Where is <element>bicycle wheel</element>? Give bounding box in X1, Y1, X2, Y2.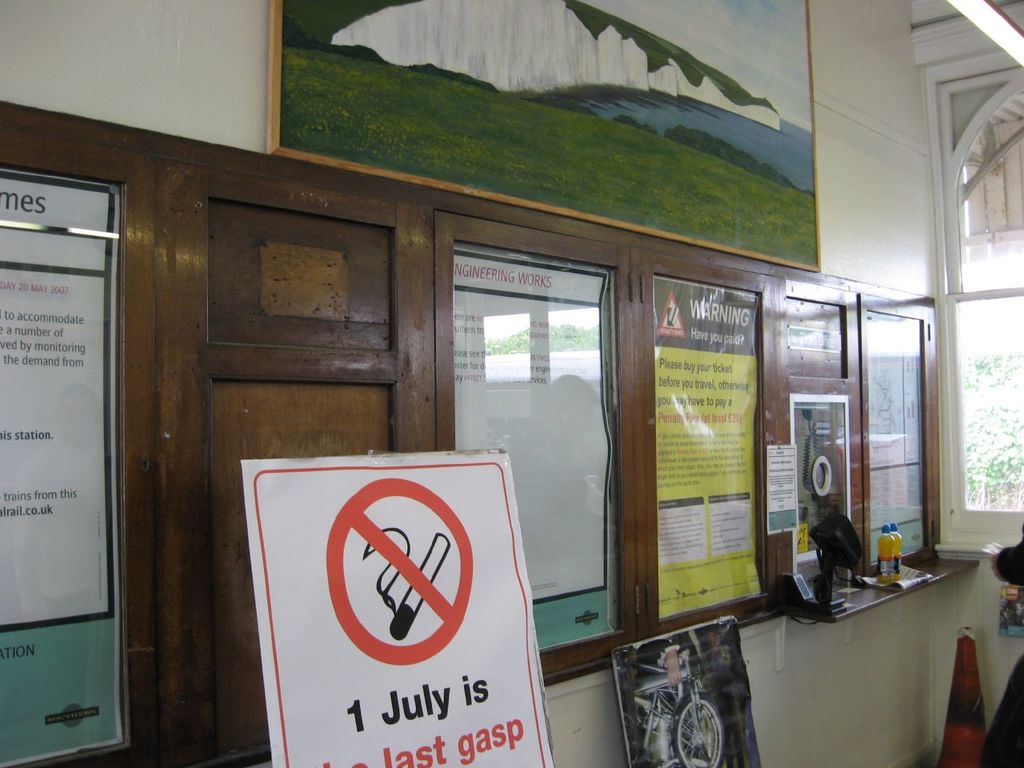
673, 694, 724, 767.
